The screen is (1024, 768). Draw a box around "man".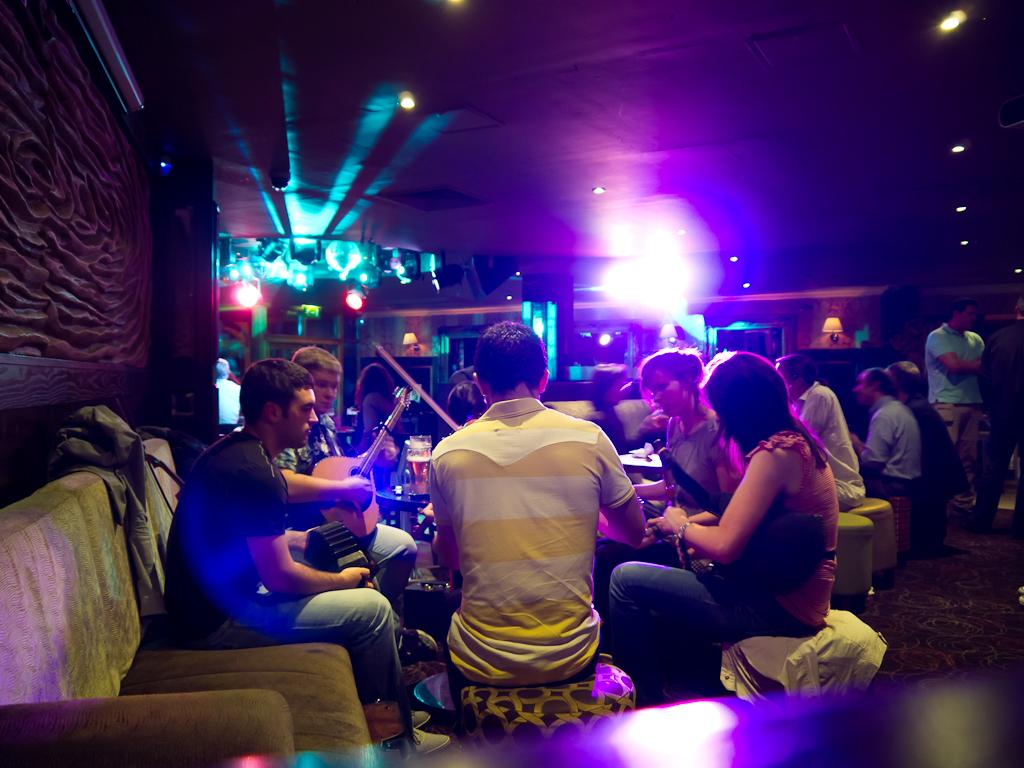
[left=845, top=363, right=924, bottom=487].
